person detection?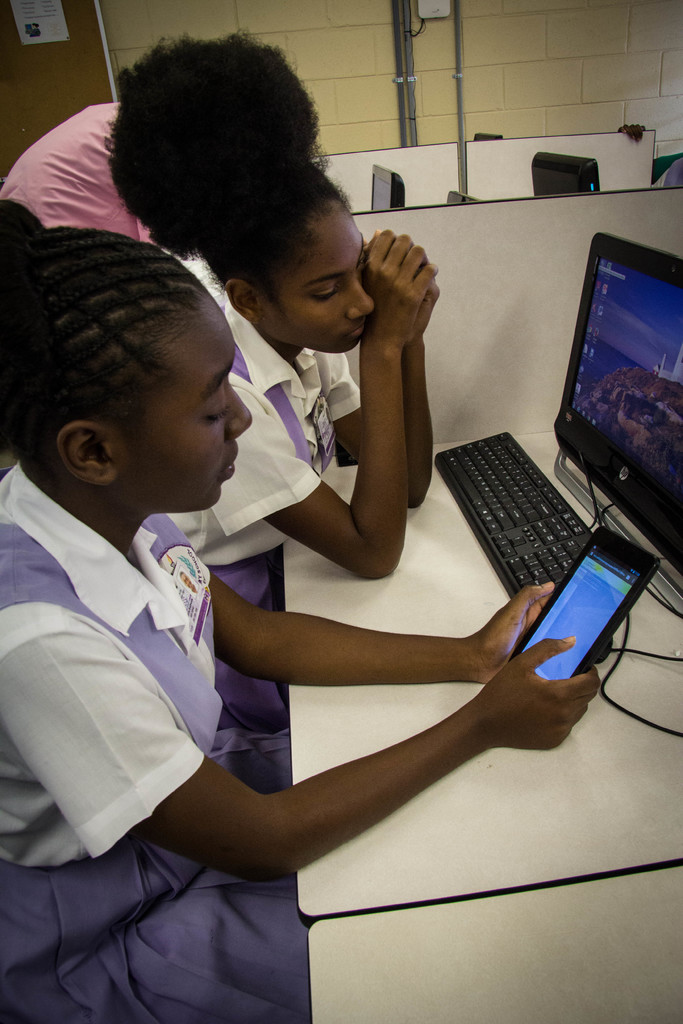
0 196 615 1021
